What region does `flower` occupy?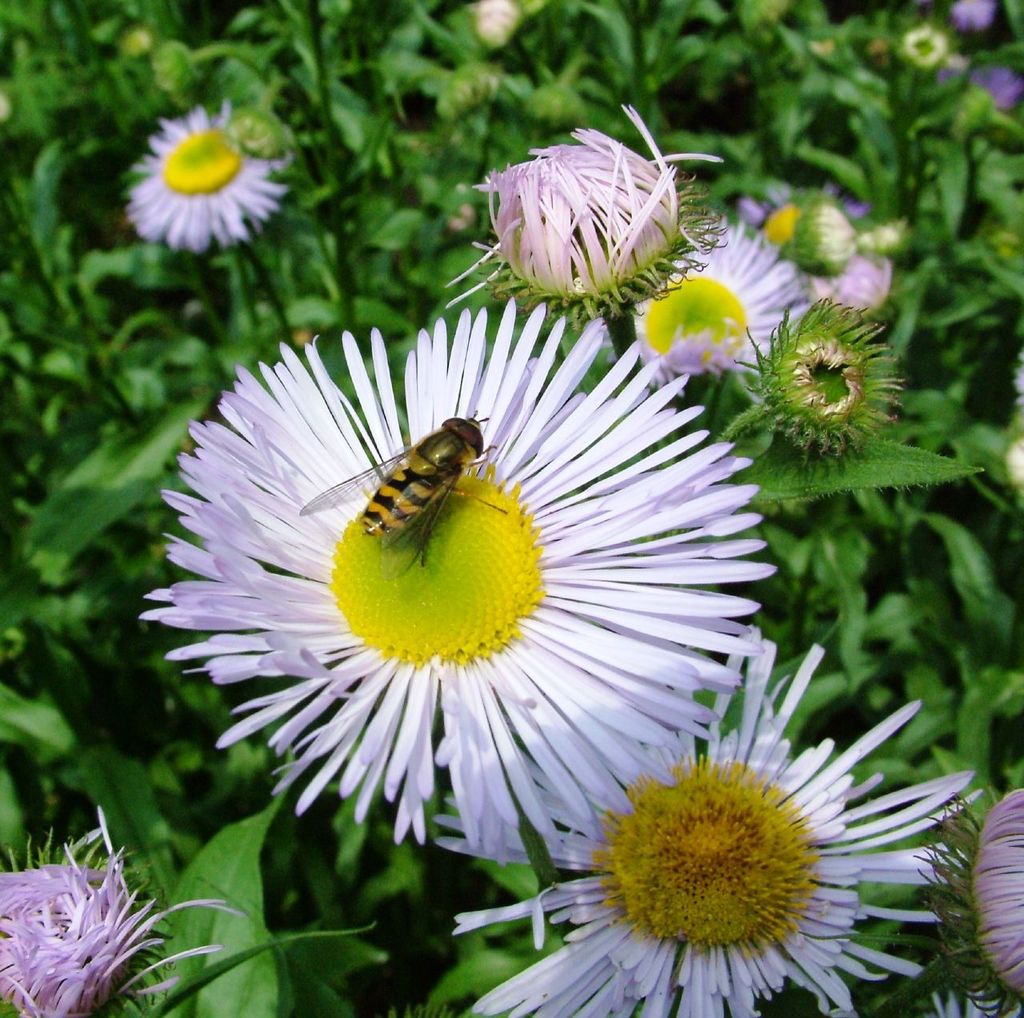
select_region(0, 813, 262, 1017).
